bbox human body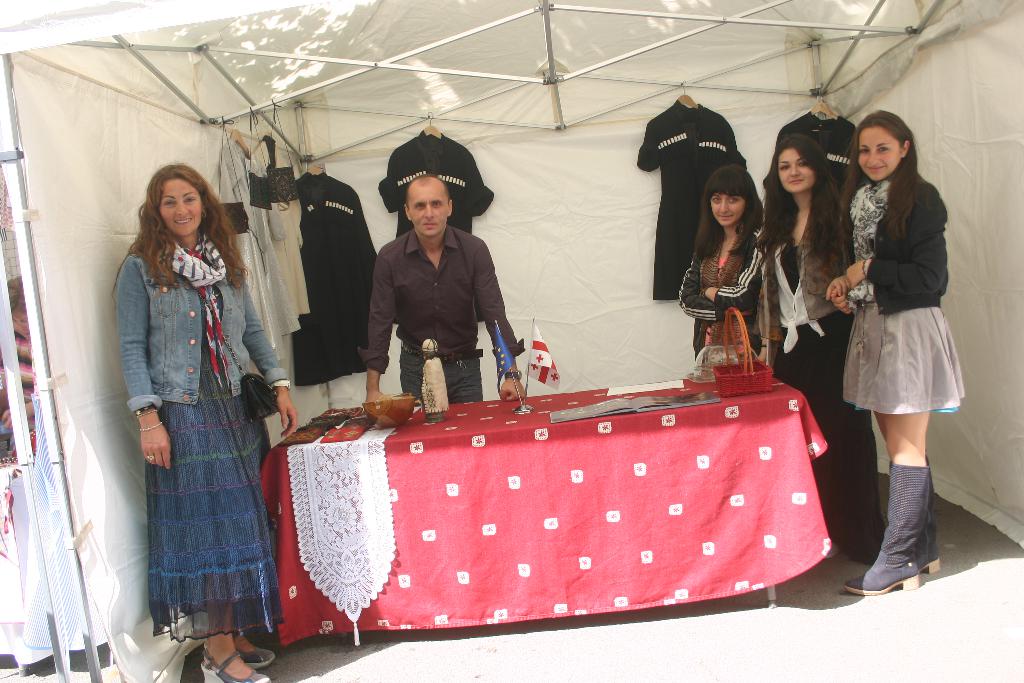
crop(362, 220, 532, 403)
